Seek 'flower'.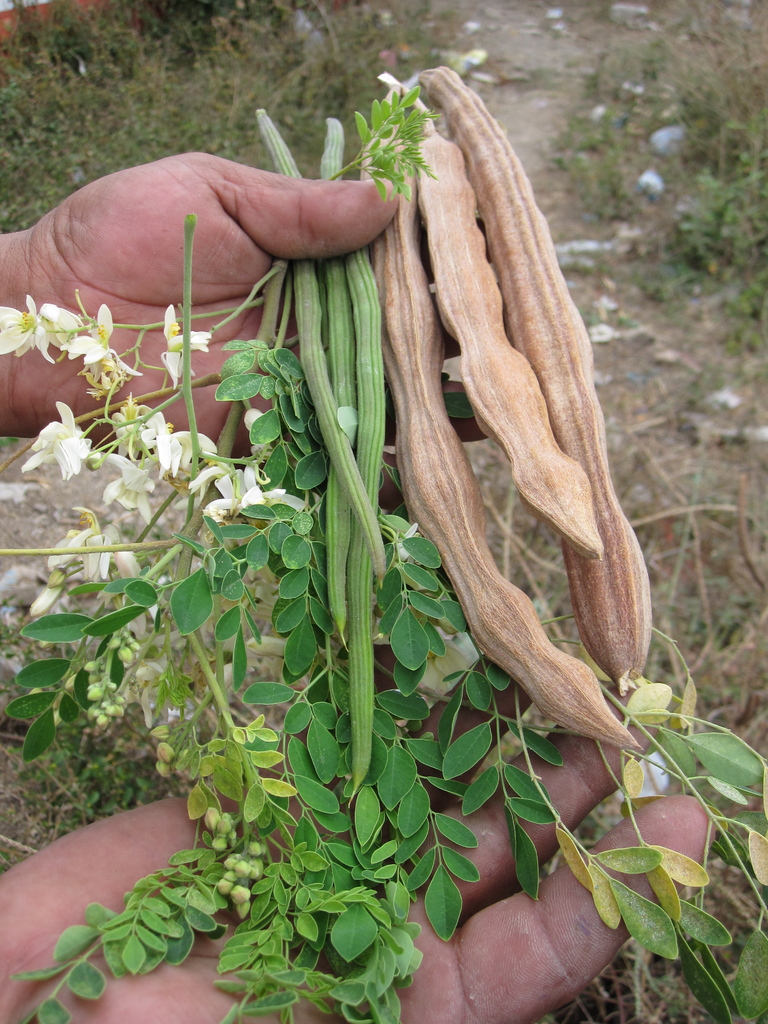
crop(20, 401, 93, 483).
